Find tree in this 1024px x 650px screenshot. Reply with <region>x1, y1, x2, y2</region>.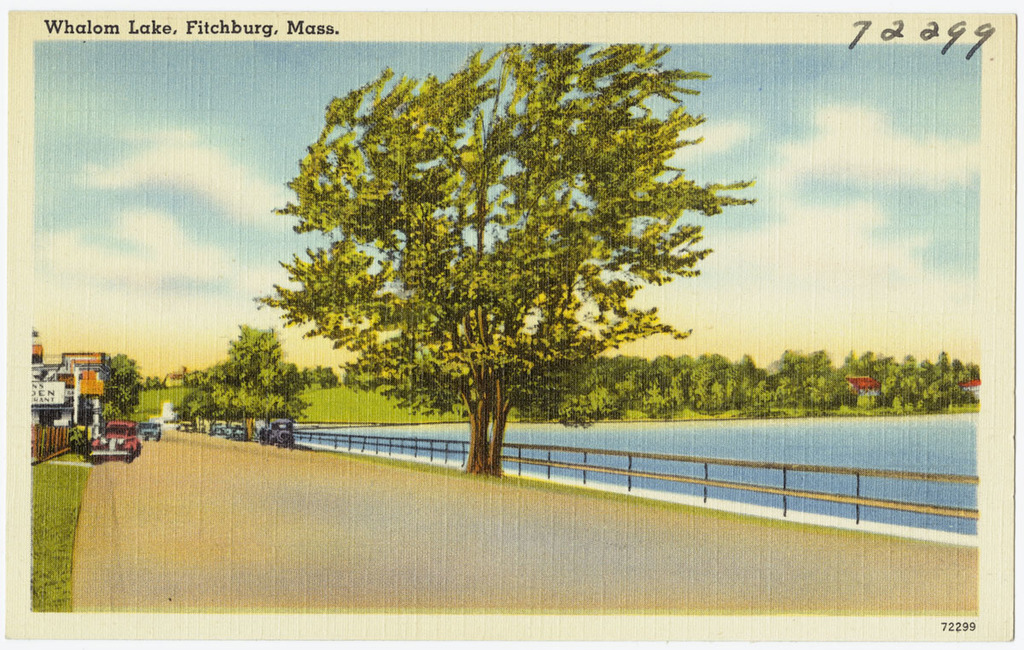
<region>103, 344, 143, 426</region>.
